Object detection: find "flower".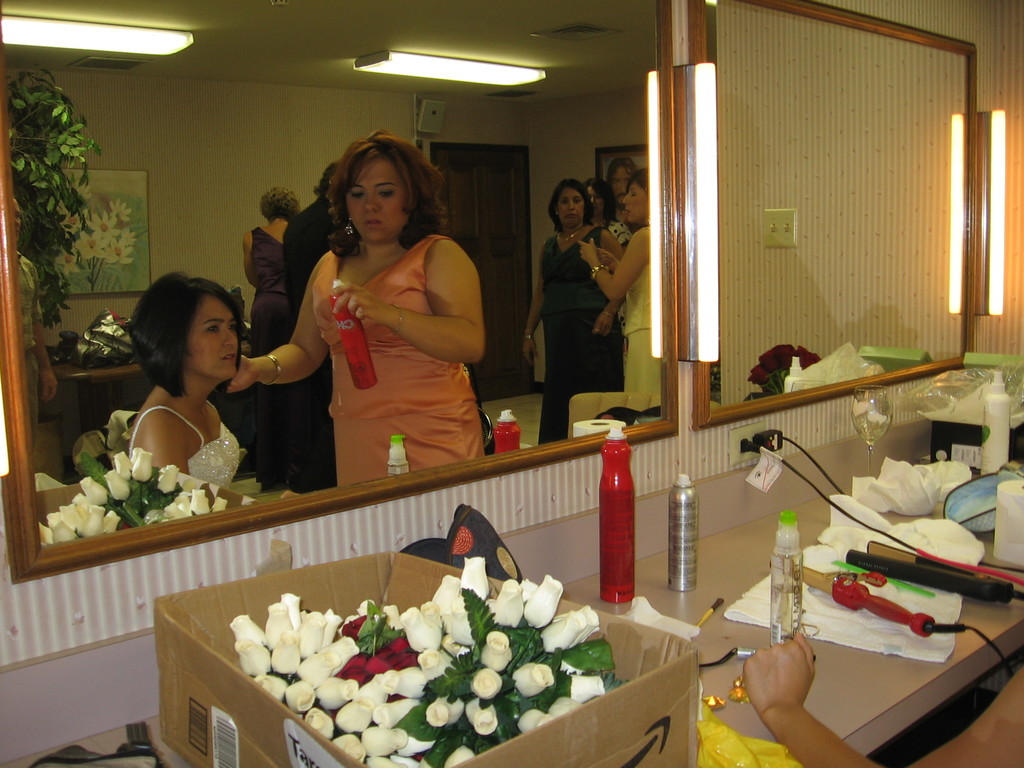
box=[267, 601, 294, 638].
